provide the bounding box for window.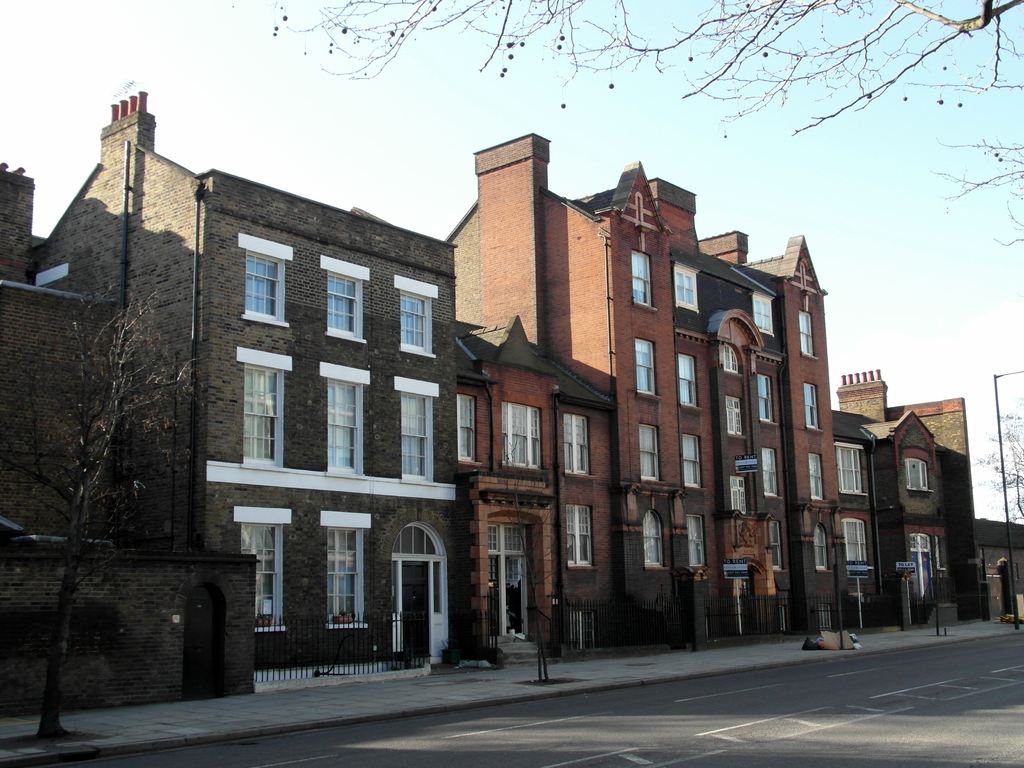
[308, 504, 381, 632].
